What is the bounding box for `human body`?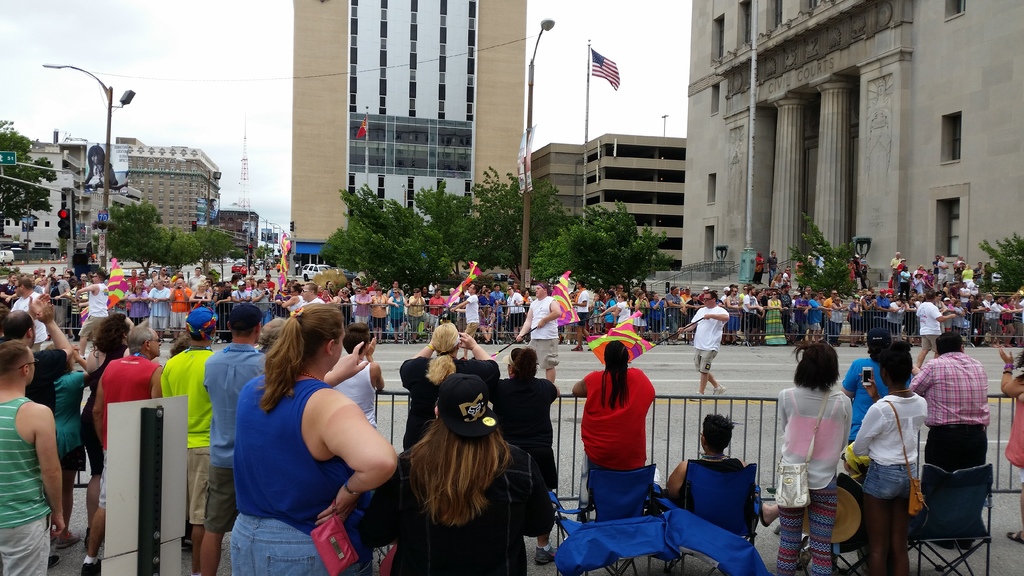
Rect(158, 303, 218, 569).
